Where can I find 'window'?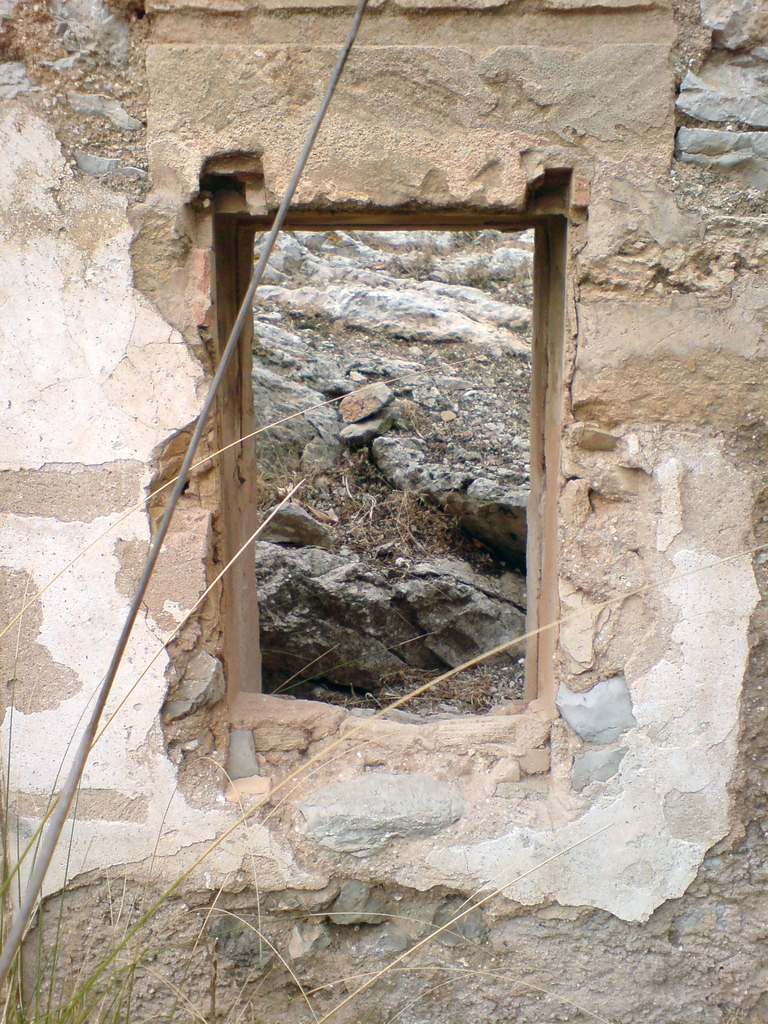
You can find it at 239:122:602:694.
